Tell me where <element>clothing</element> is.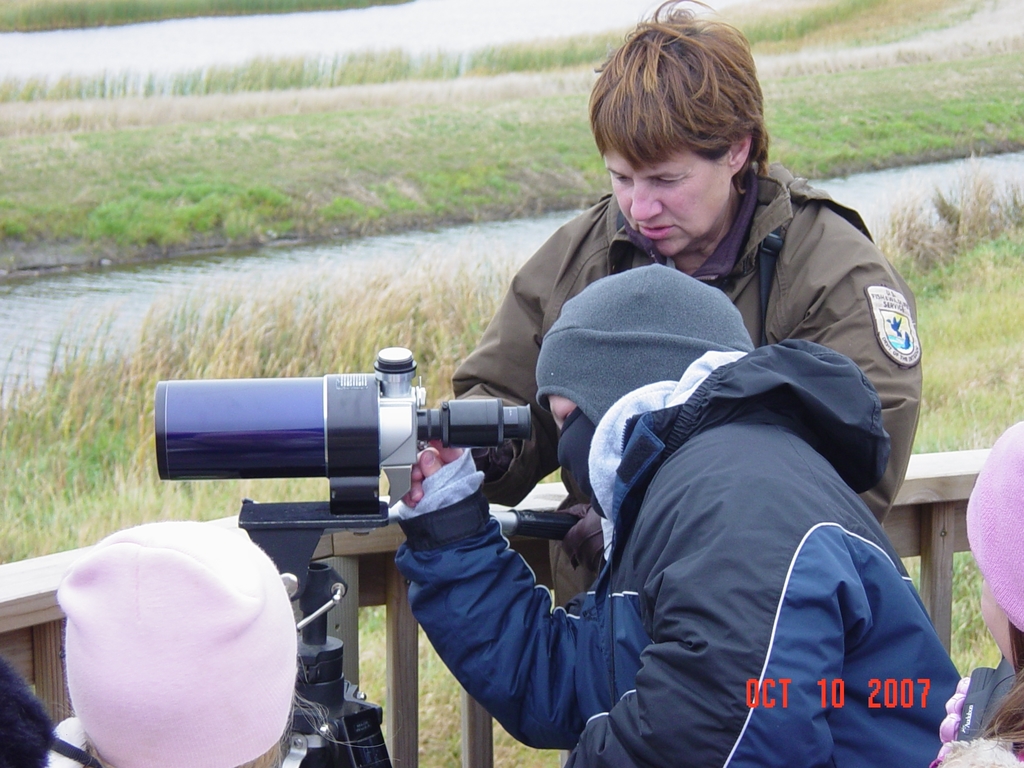
<element>clothing</element> is at Rect(931, 742, 1023, 767).
